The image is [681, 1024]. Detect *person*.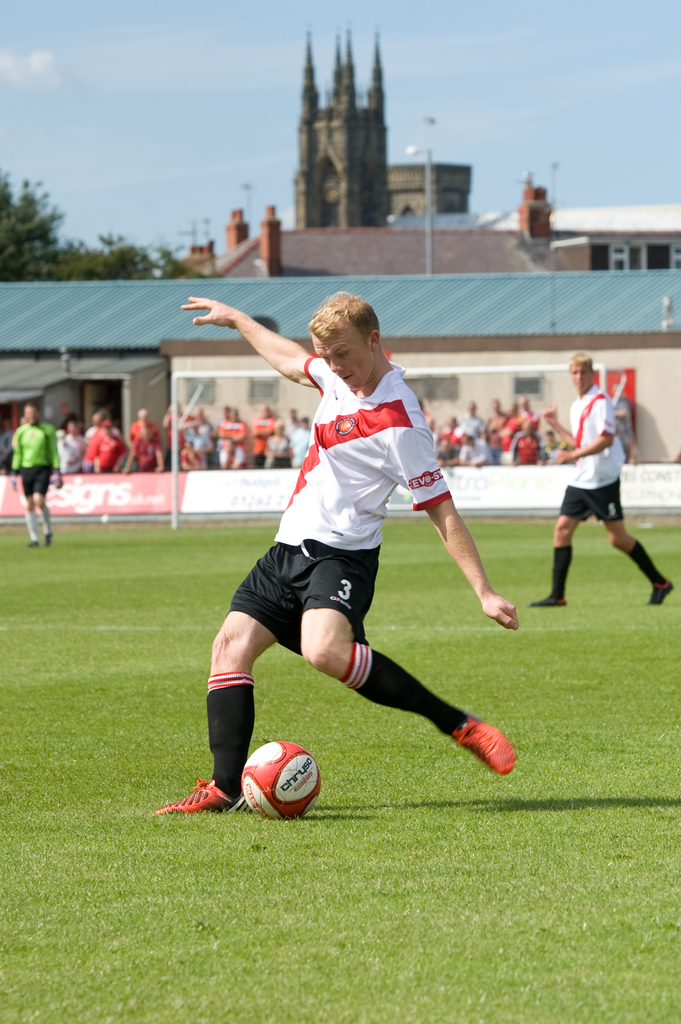
Detection: detection(184, 436, 205, 472).
